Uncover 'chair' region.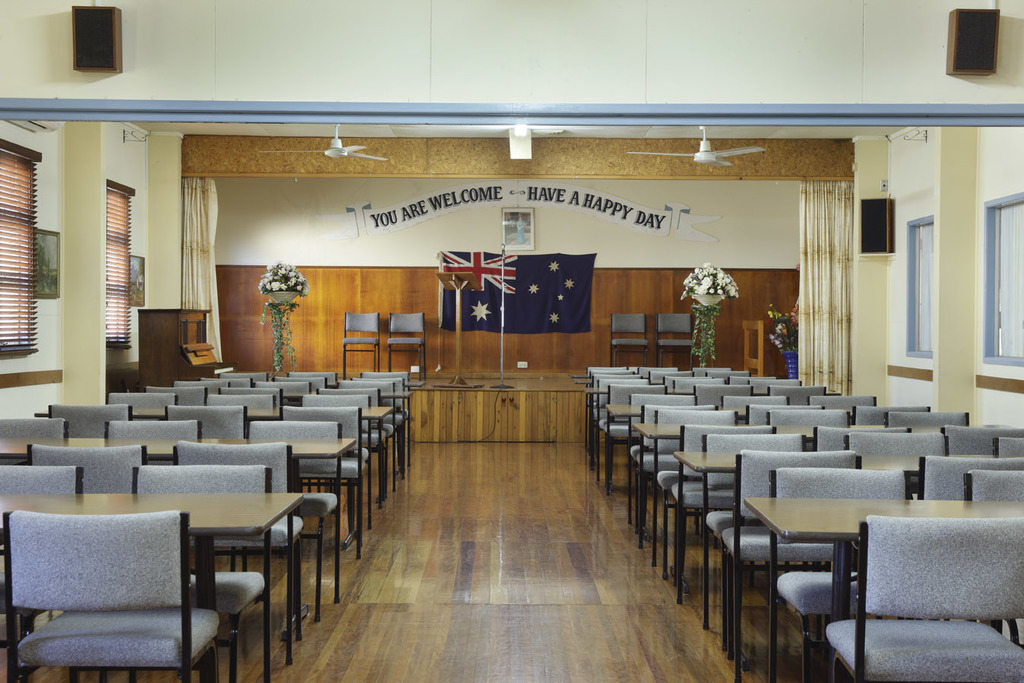
Uncovered: {"x1": 823, "y1": 517, "x2": 1023, "y2": 682}.
